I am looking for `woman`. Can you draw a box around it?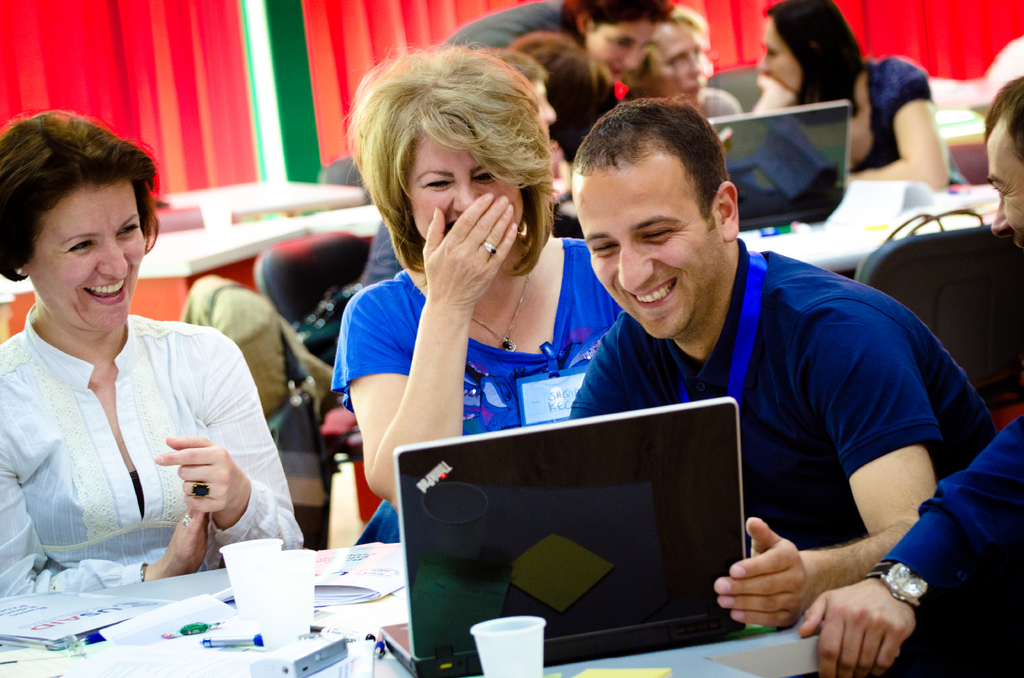
Sure, the bounding box is box(320, 50, 624, 547).
